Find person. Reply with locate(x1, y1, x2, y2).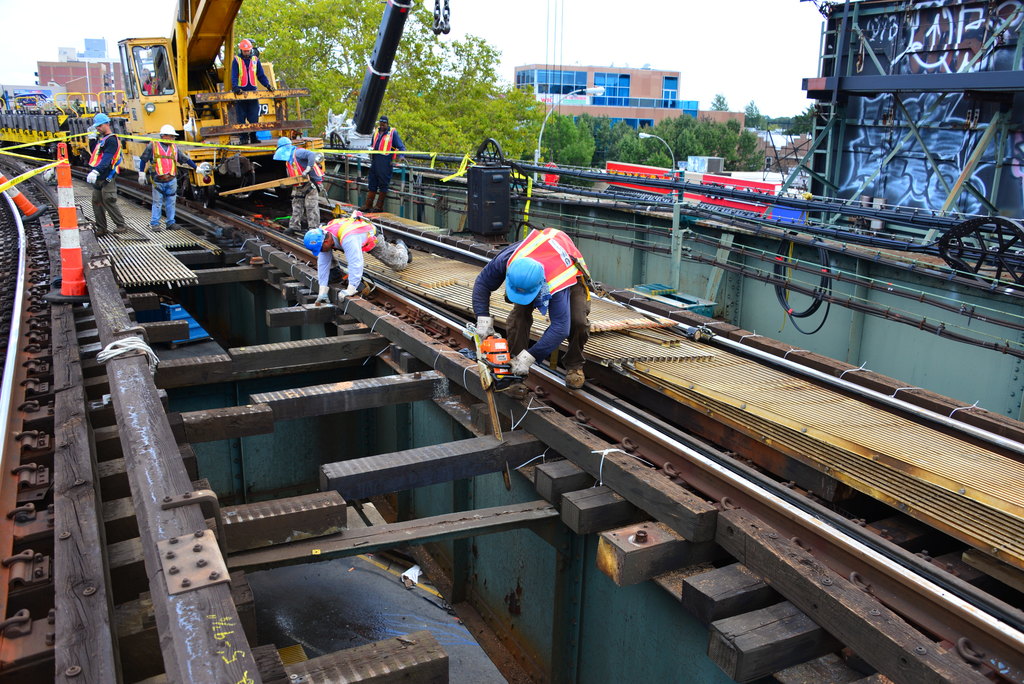
locate(139, 71, 168, 95).
